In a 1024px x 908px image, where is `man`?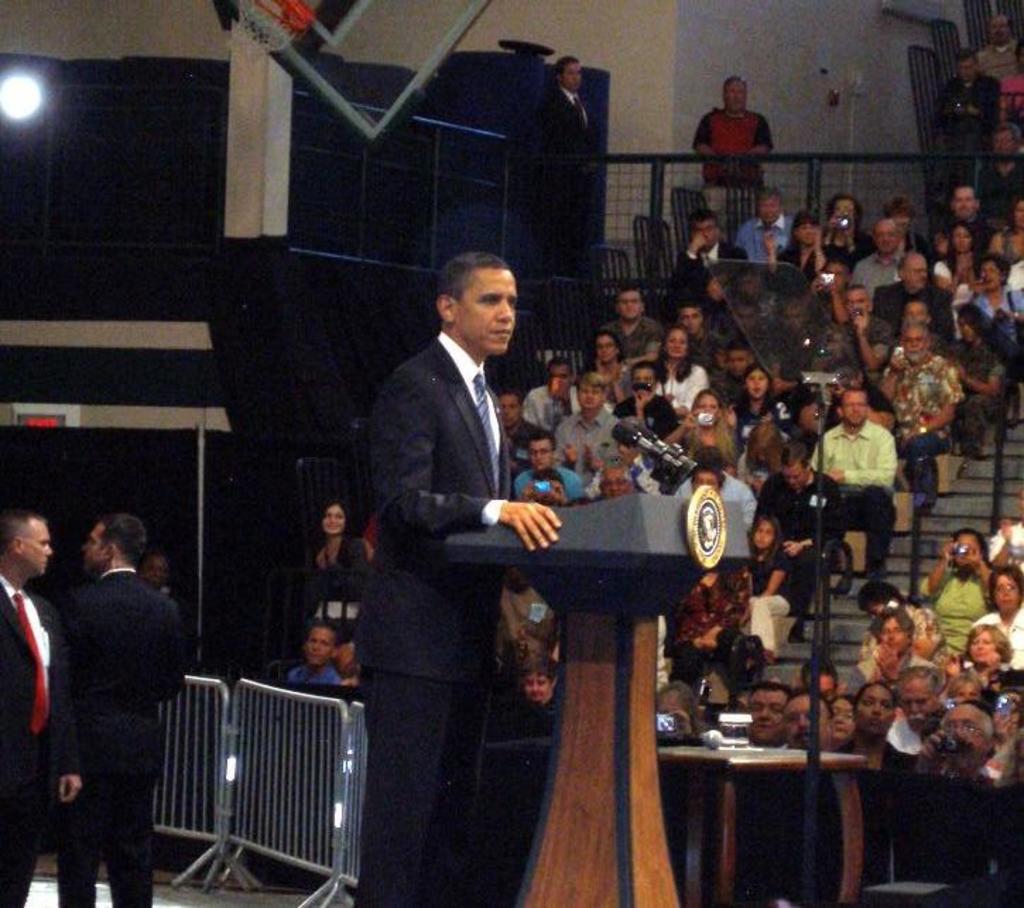
locate(0, 504, 86, 907).
